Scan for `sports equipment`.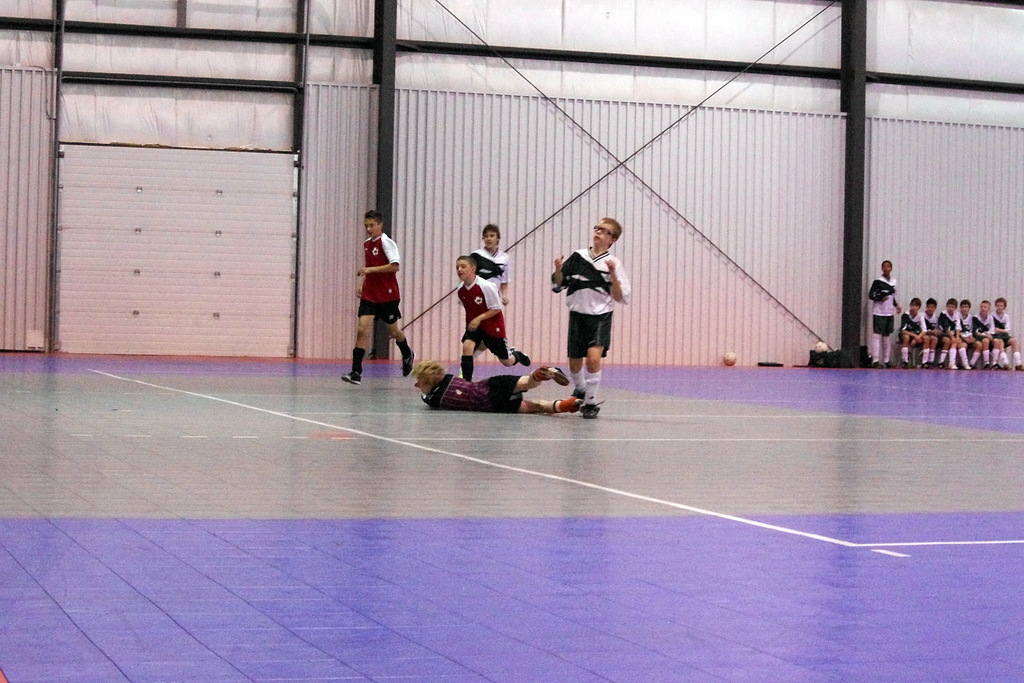
Scan result: [x1=722, y1=350, x2=740, y2=365].
